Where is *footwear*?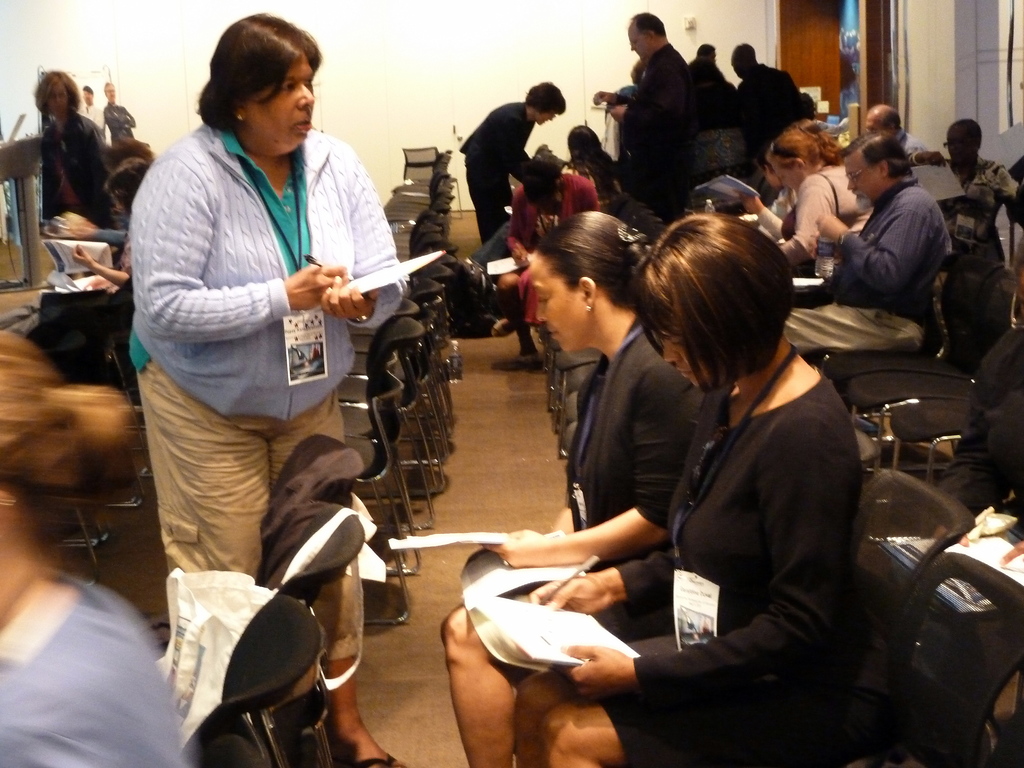
[left=362, top=755, right=395, bottom=767].
